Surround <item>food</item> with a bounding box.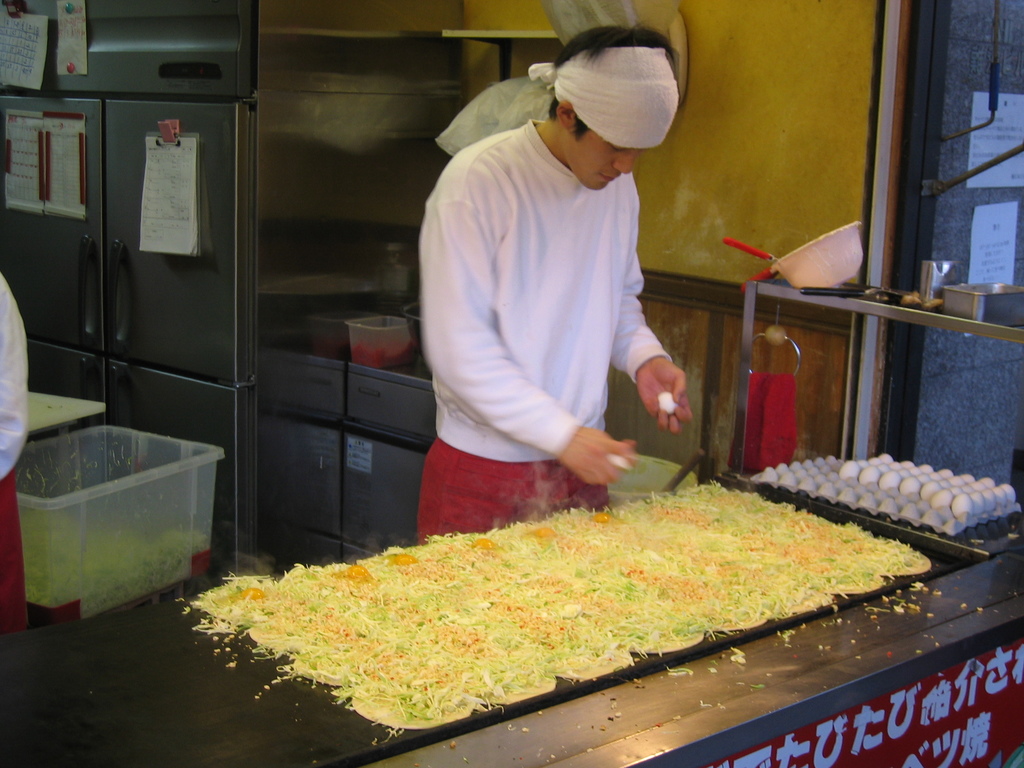
348 339 420 373.
